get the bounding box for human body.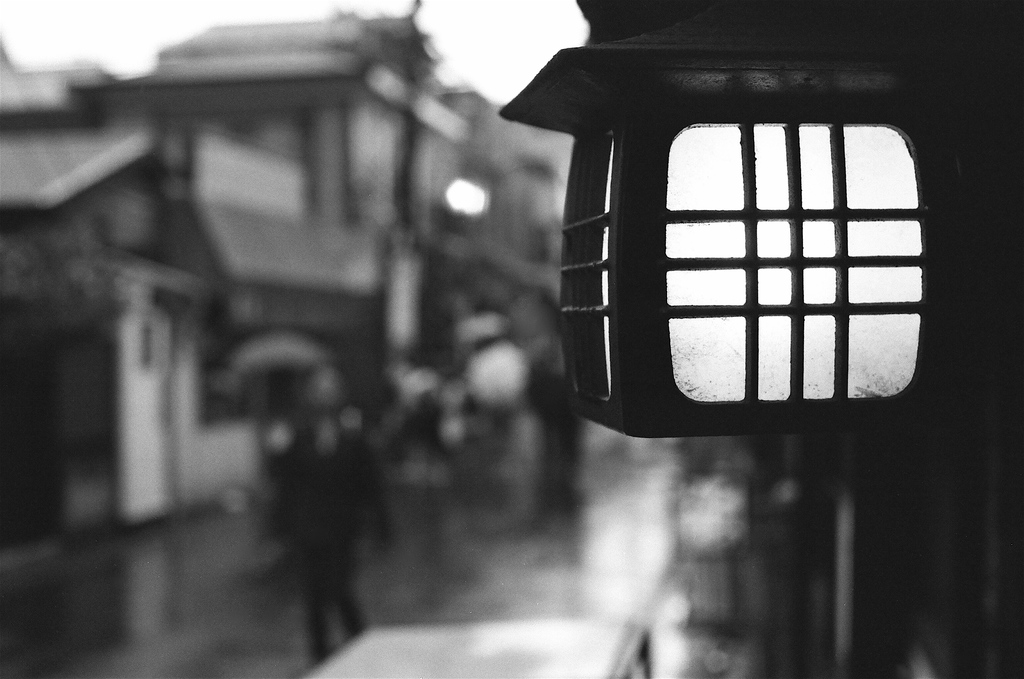
box=[259, 363, 397, 666].
